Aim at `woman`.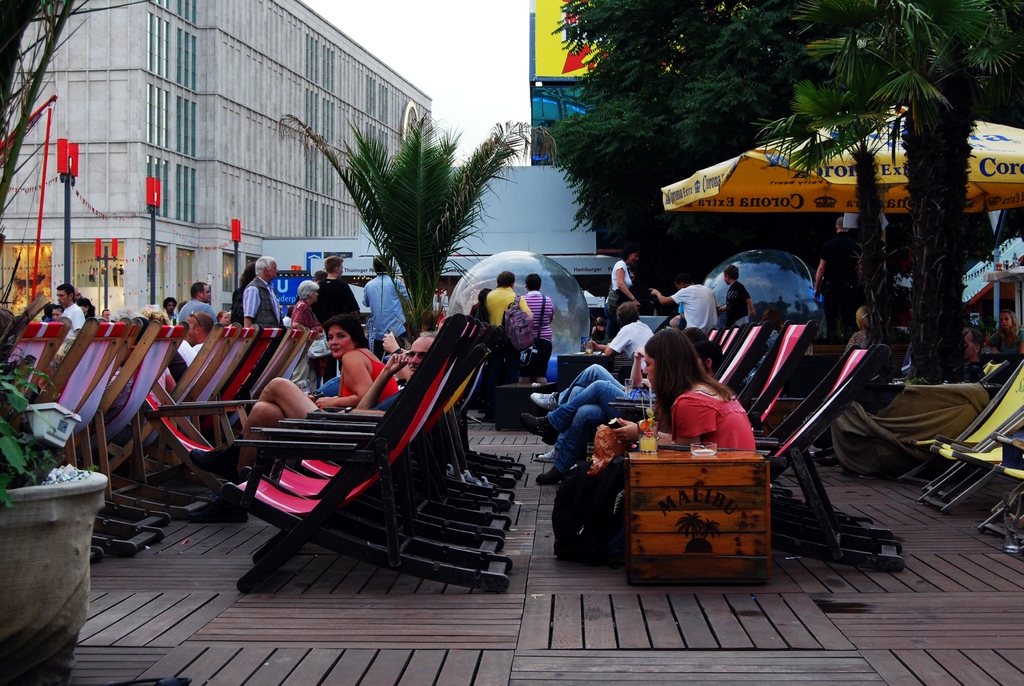
Aimed at <box>986,308,1023,353</box>.
